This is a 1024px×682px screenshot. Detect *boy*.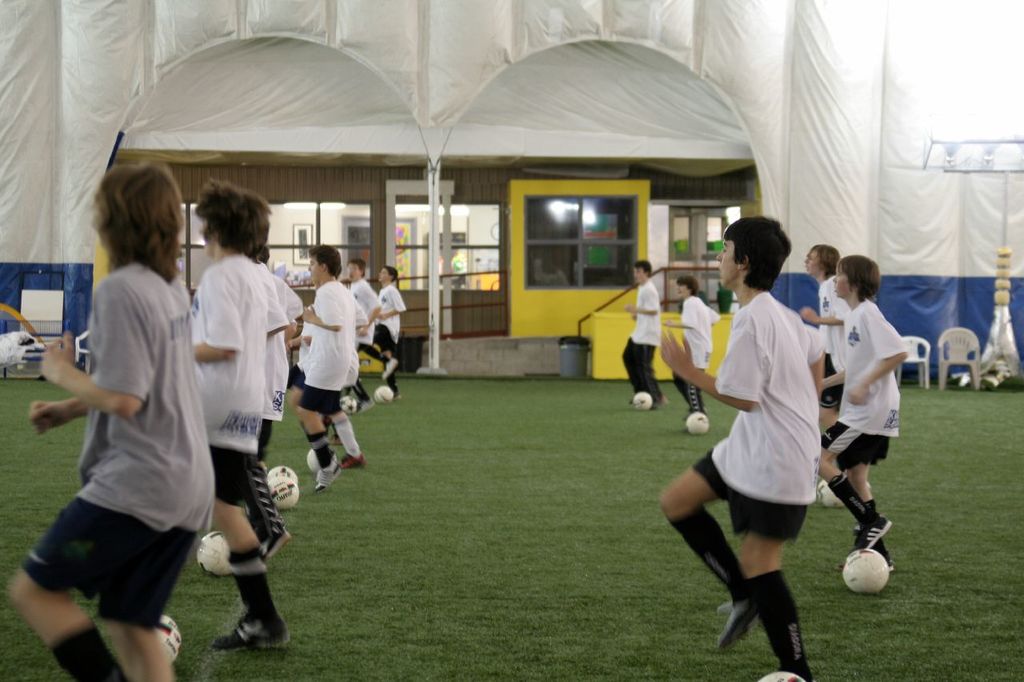
375, 264, 403, 357.
